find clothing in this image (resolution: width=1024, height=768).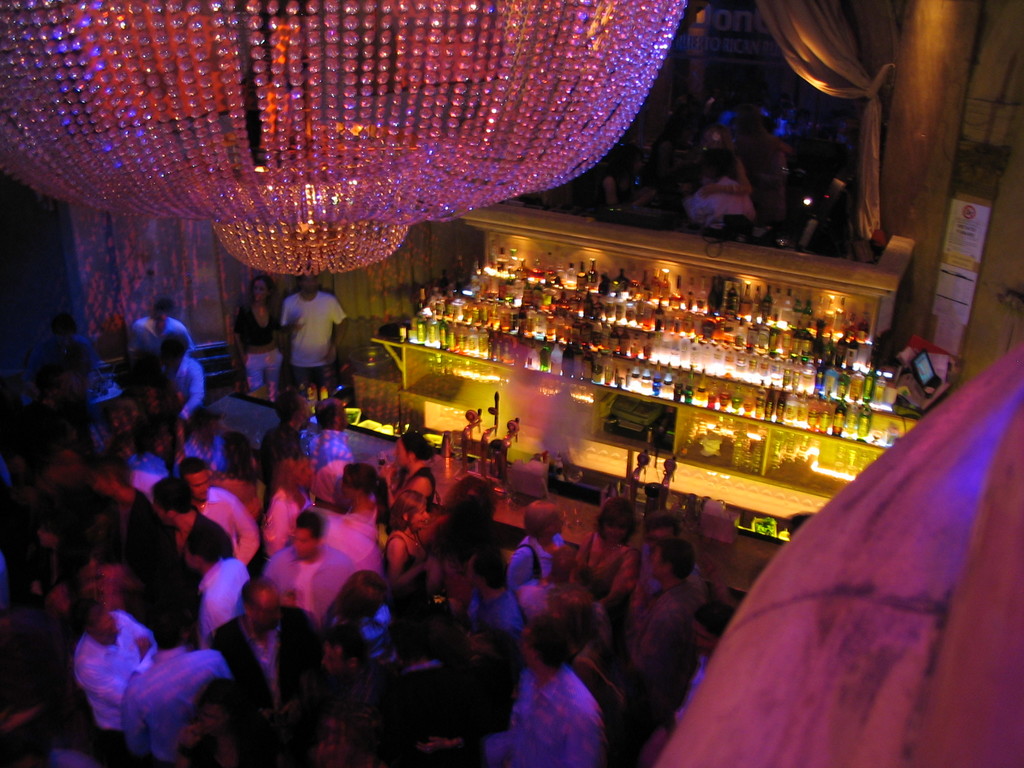
62 601 145 736.
